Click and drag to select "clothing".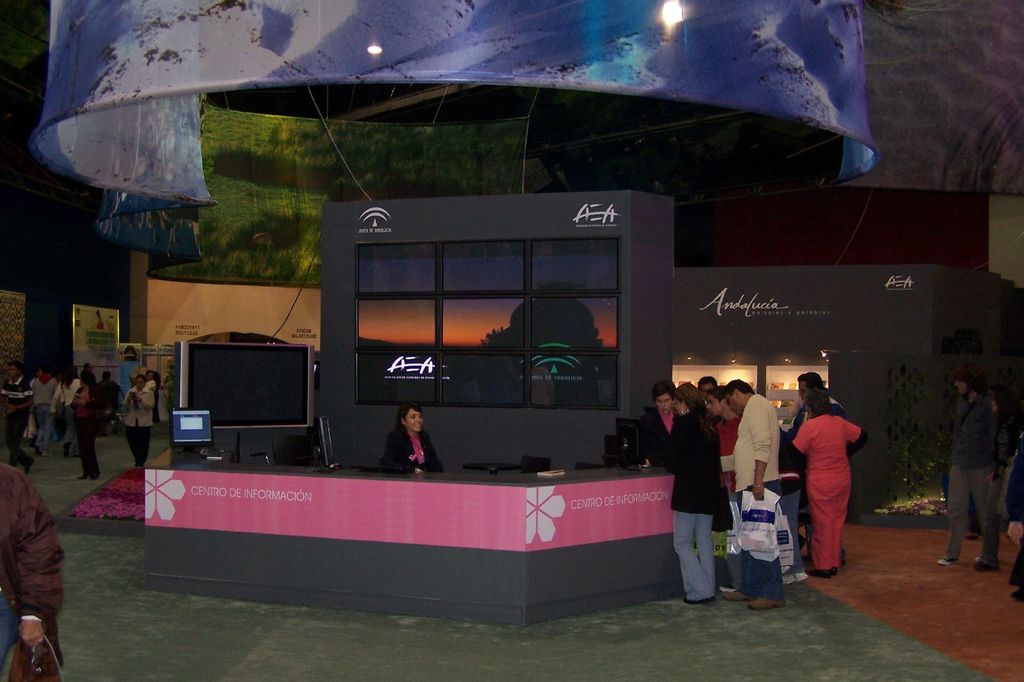
Selection: (1007, 435, 1023, 583).
